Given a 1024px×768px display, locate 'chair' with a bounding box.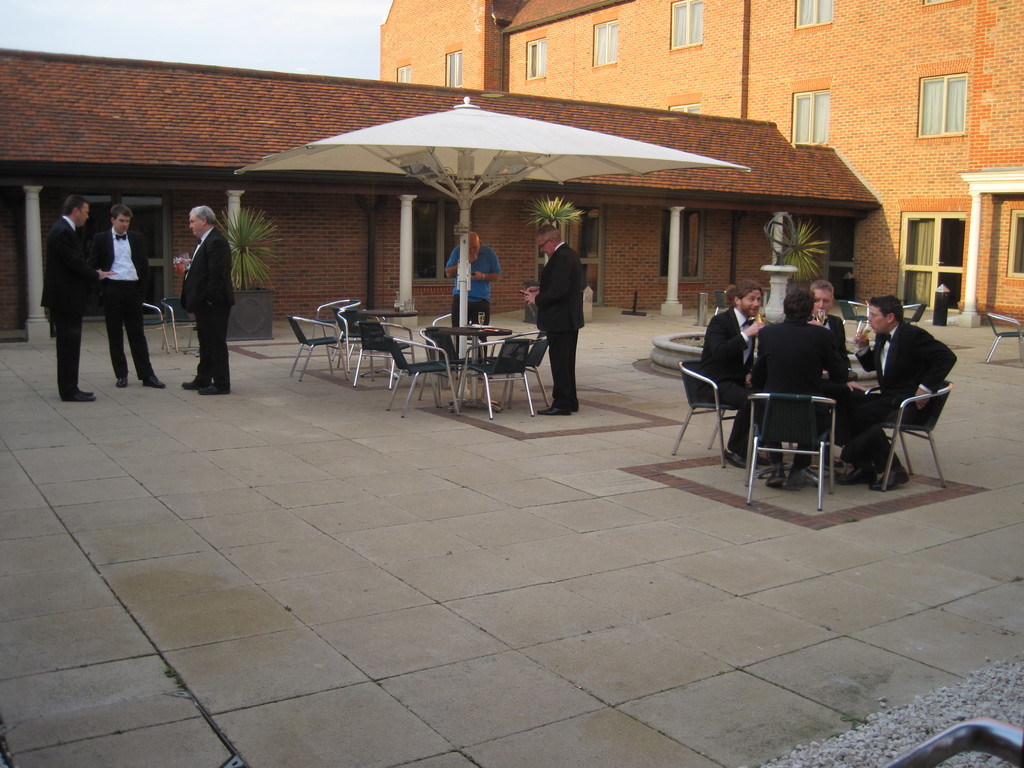
Located: Rect(865, 381, 950, 490).
